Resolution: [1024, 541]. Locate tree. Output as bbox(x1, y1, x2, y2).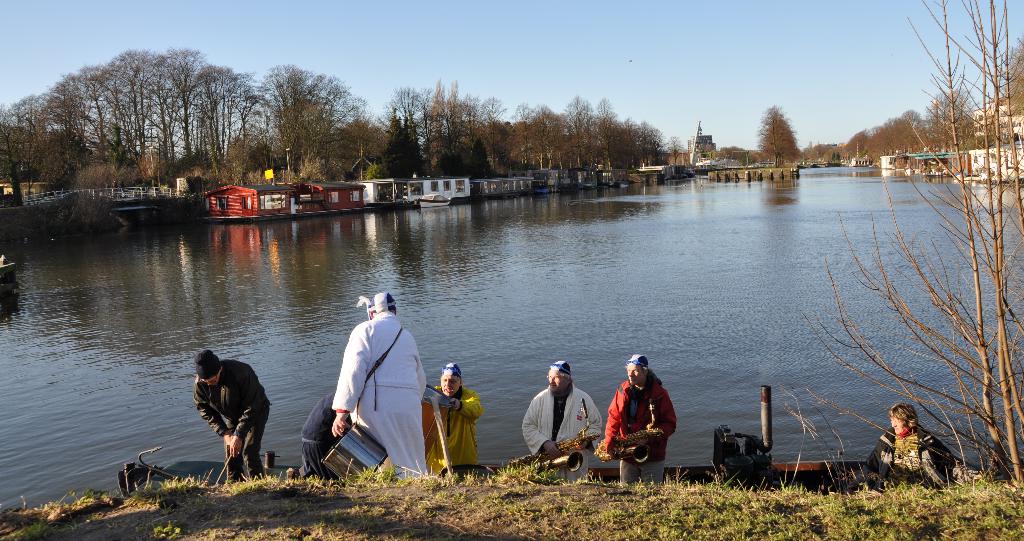
bbox(403, 117, 422, 154).
